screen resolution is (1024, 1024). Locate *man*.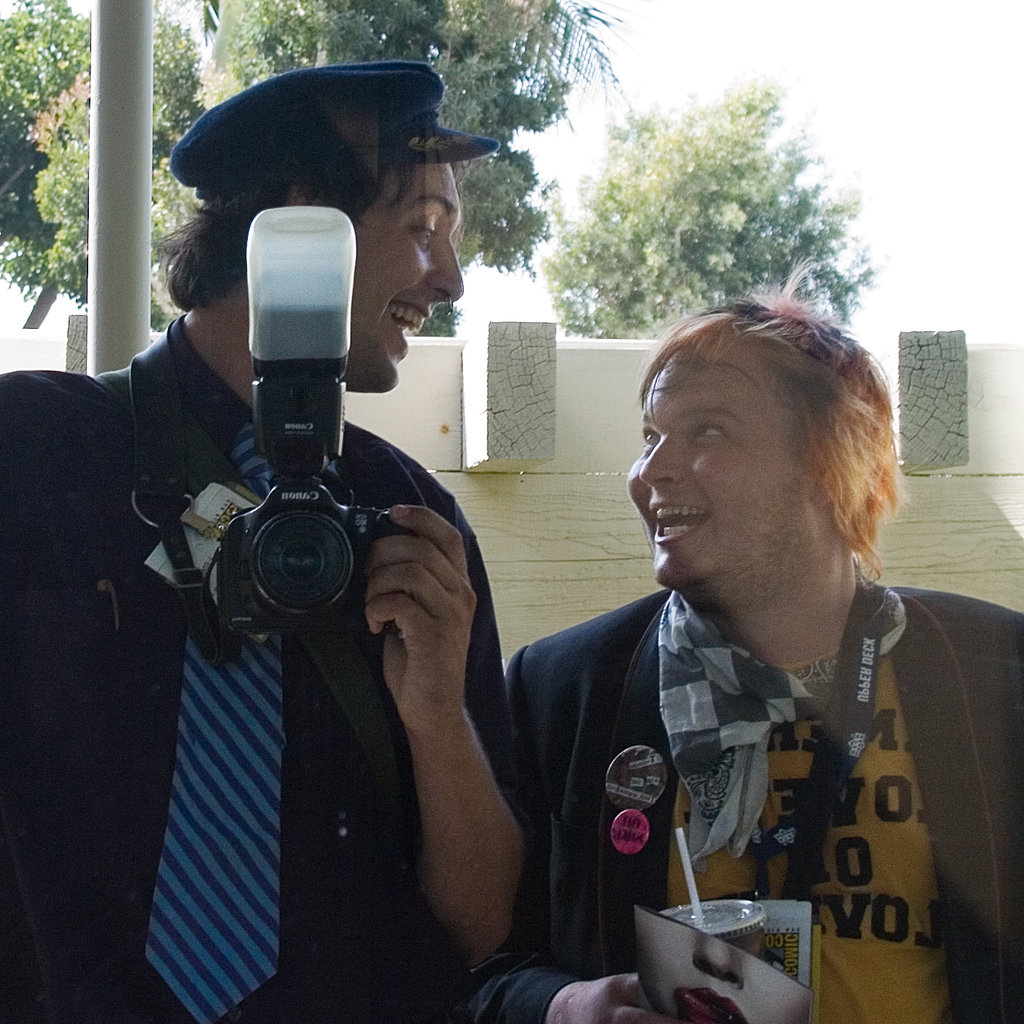
474:259:1023:1023.
